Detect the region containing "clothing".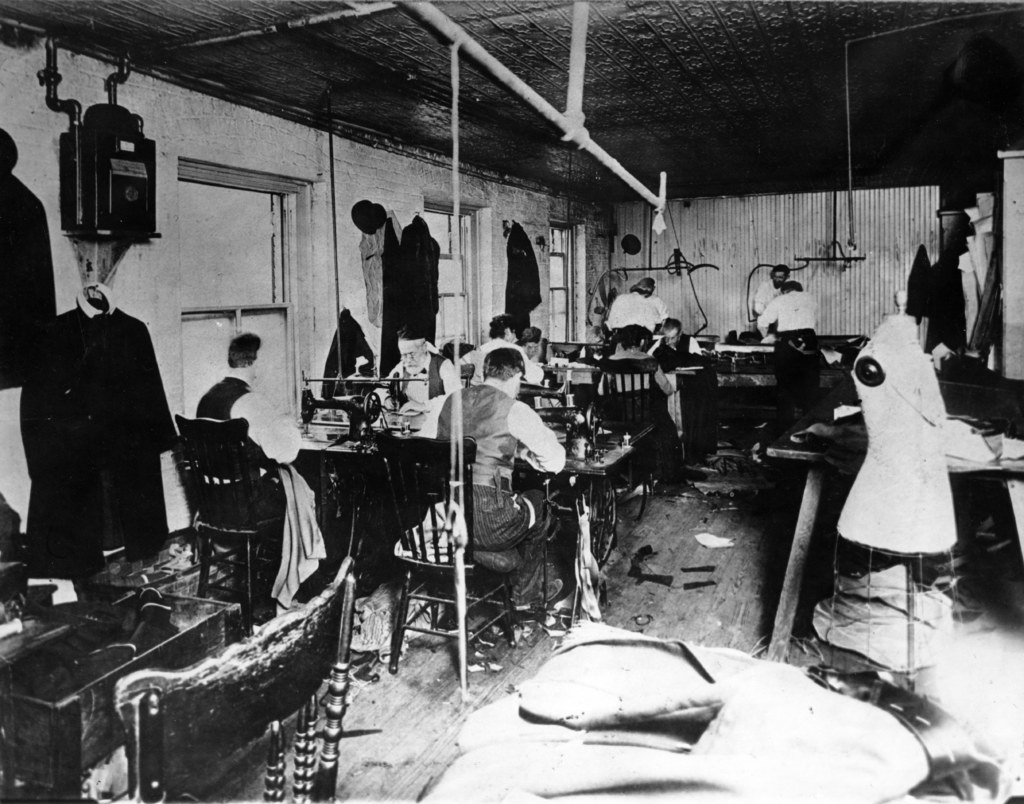
bbox(27, 255, 179, 605).
